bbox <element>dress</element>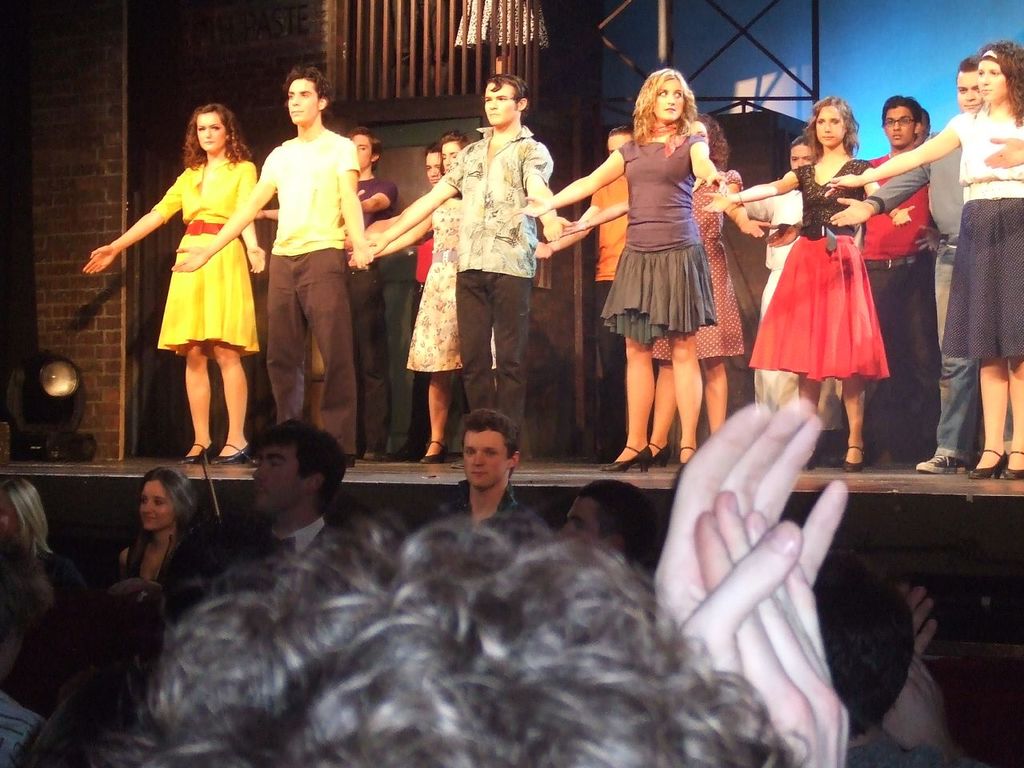
crop(734, 153, 882, 387)
